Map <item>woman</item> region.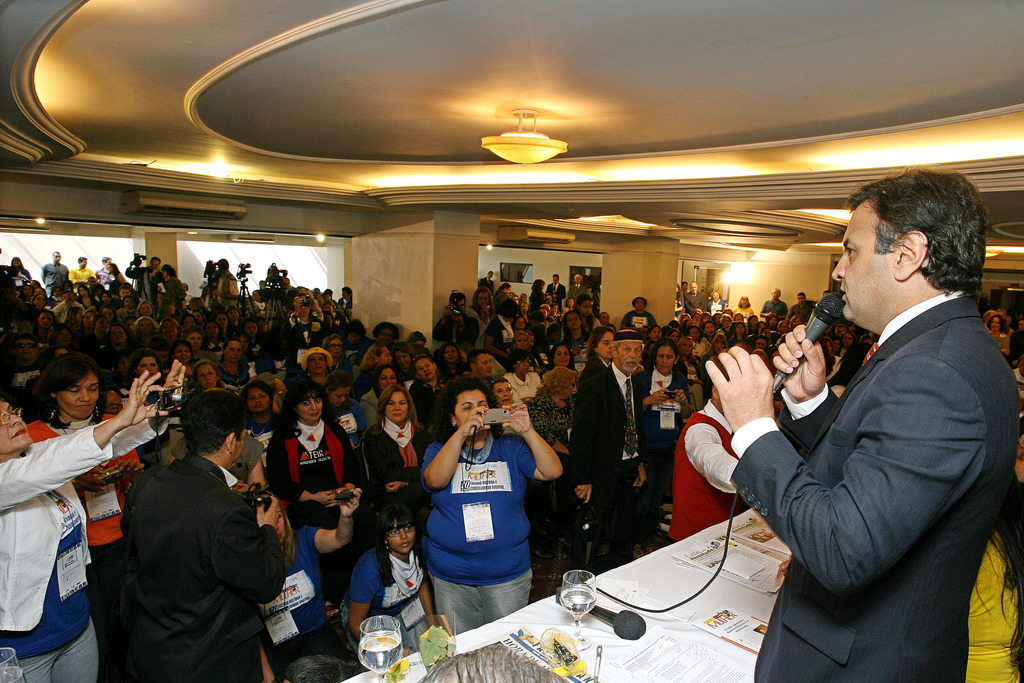
Mapped to 189 350 227 406.
